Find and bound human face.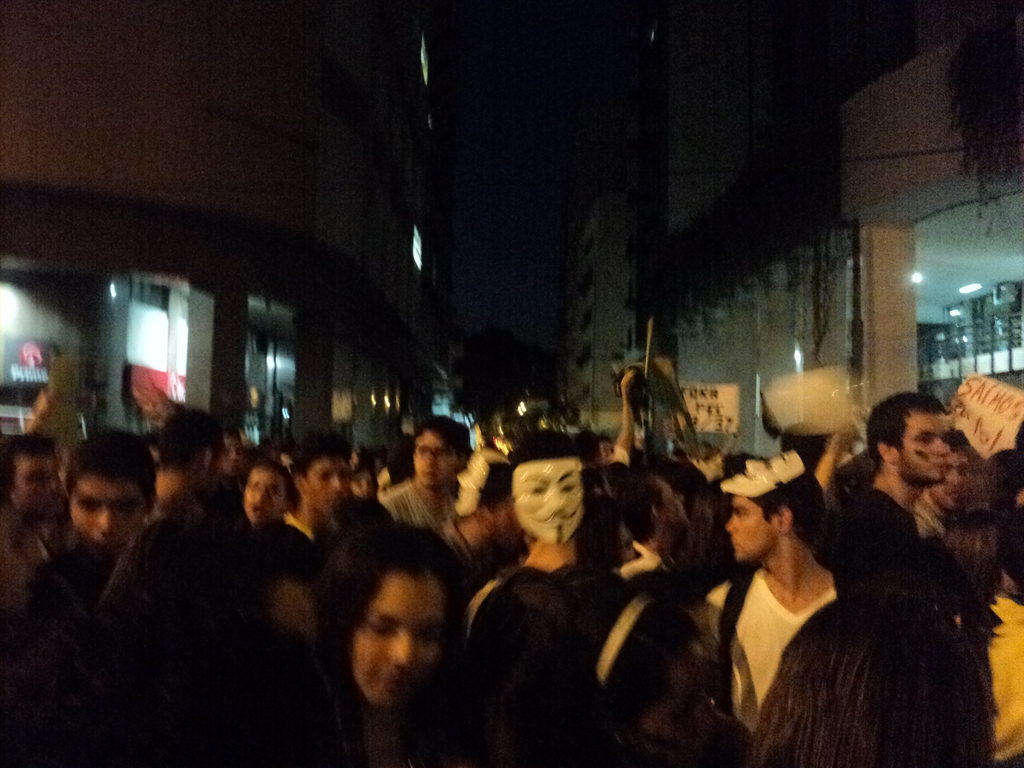
Bound: [left=900, top=404, right=949, bottom=490].
